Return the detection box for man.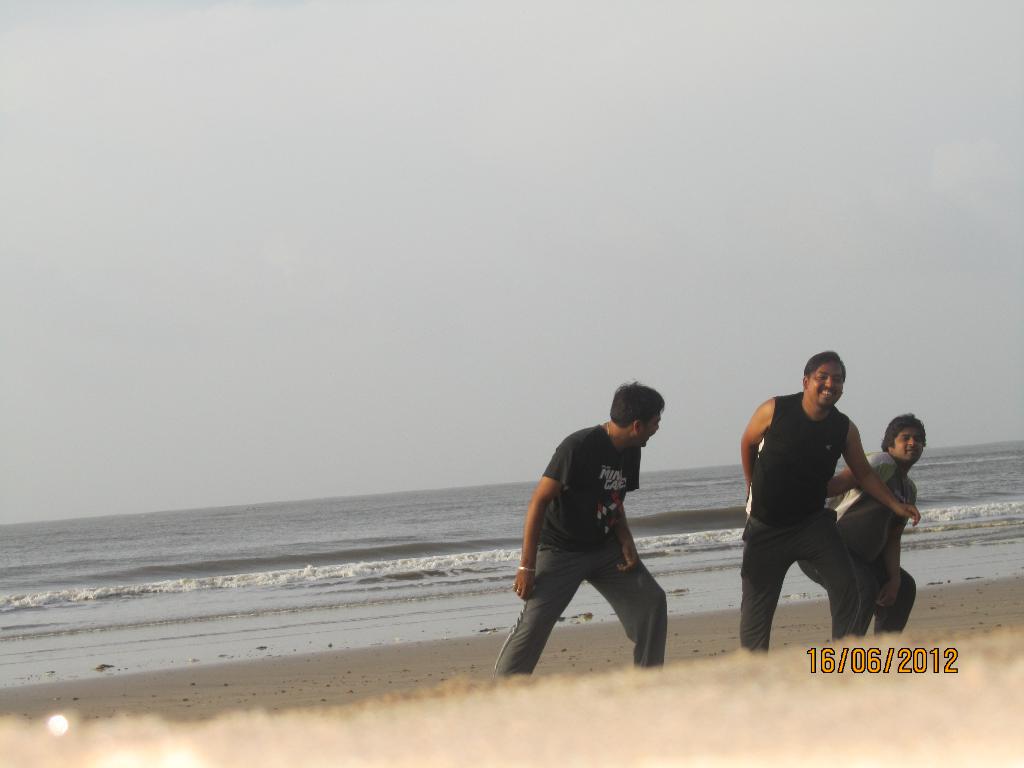
<bbox>740, 344, 919, 641</bbox>.
